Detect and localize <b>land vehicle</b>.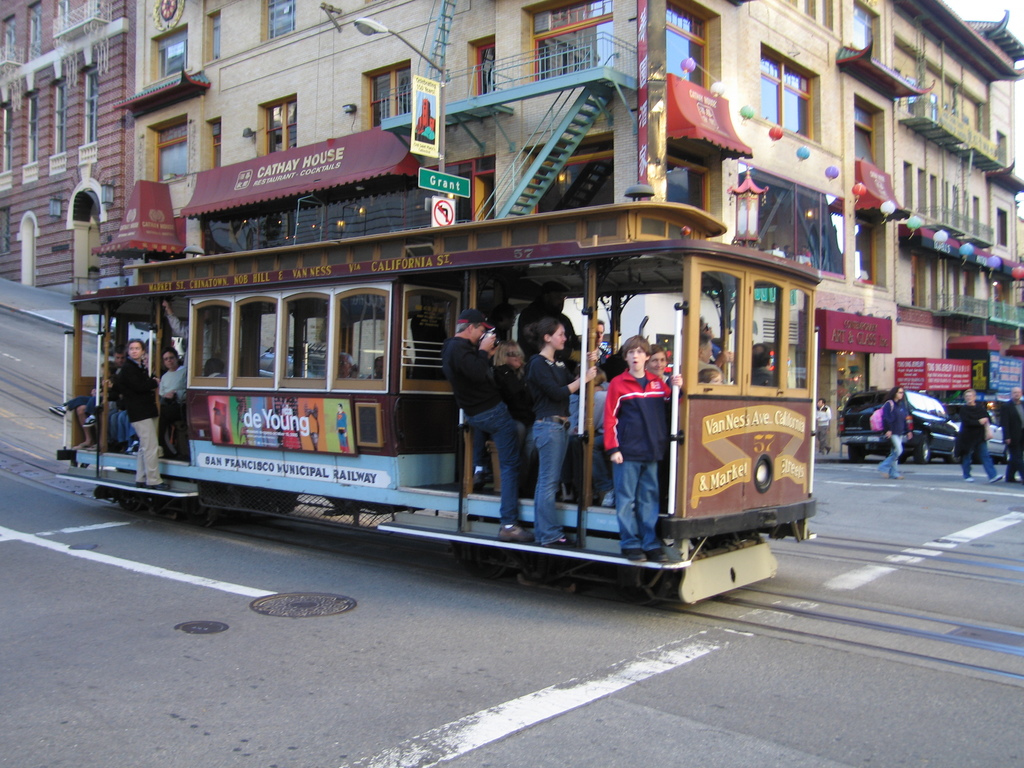
Localized at 79 196 835 605.
